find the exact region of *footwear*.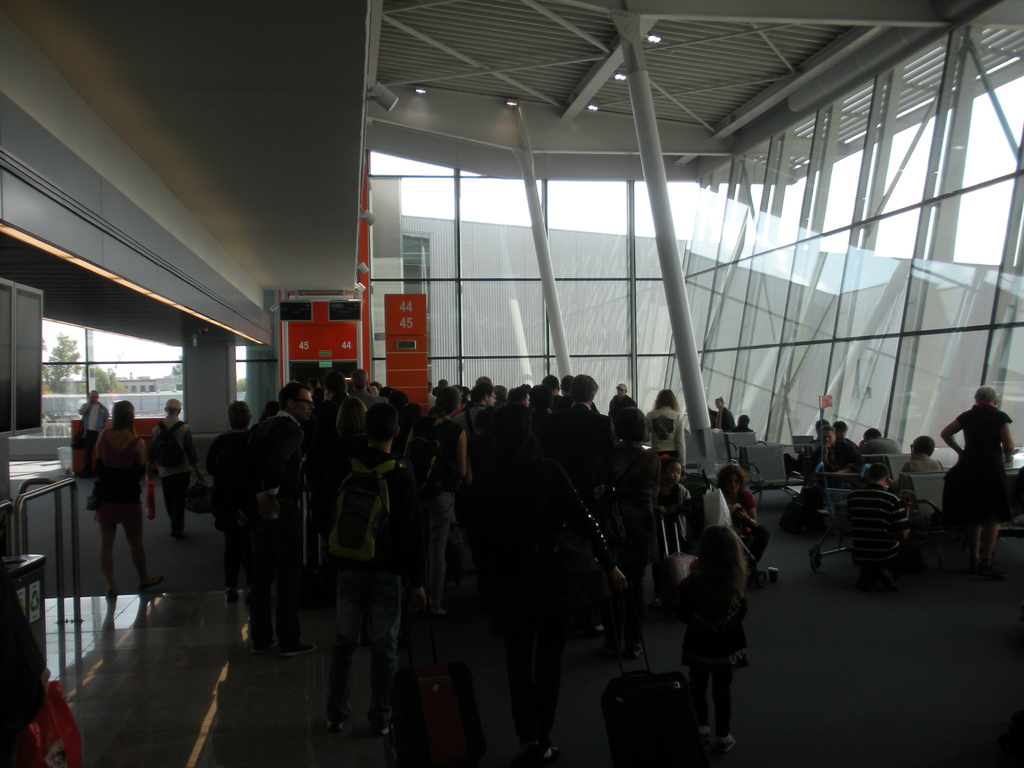
Exact region: bbox(285, 639, 320, 656).
